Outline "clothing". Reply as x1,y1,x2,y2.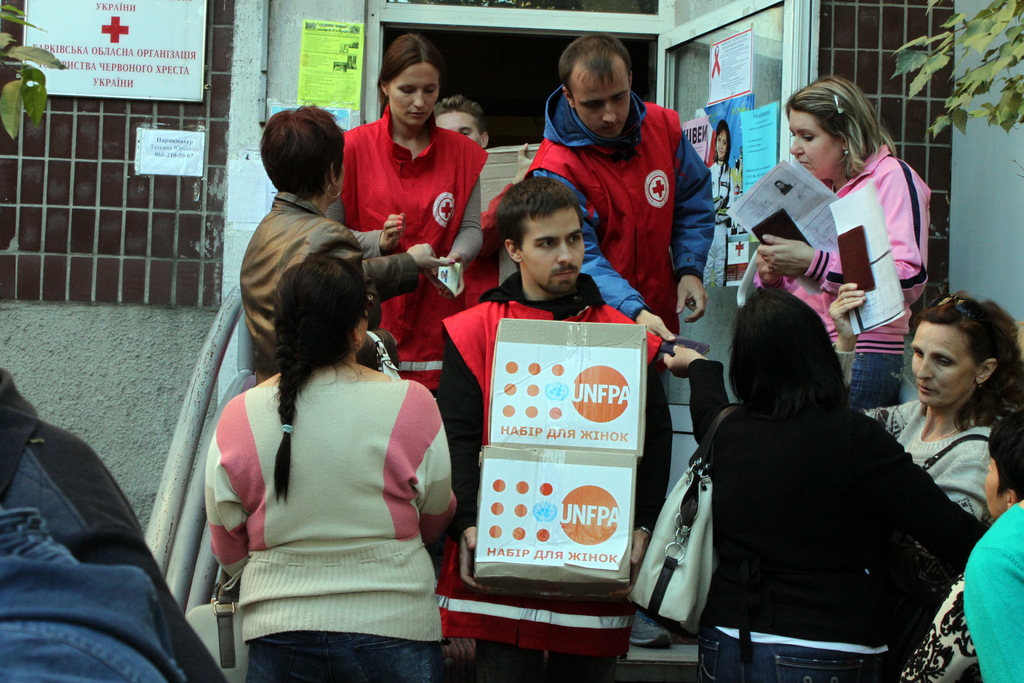
0,358,229,682.
